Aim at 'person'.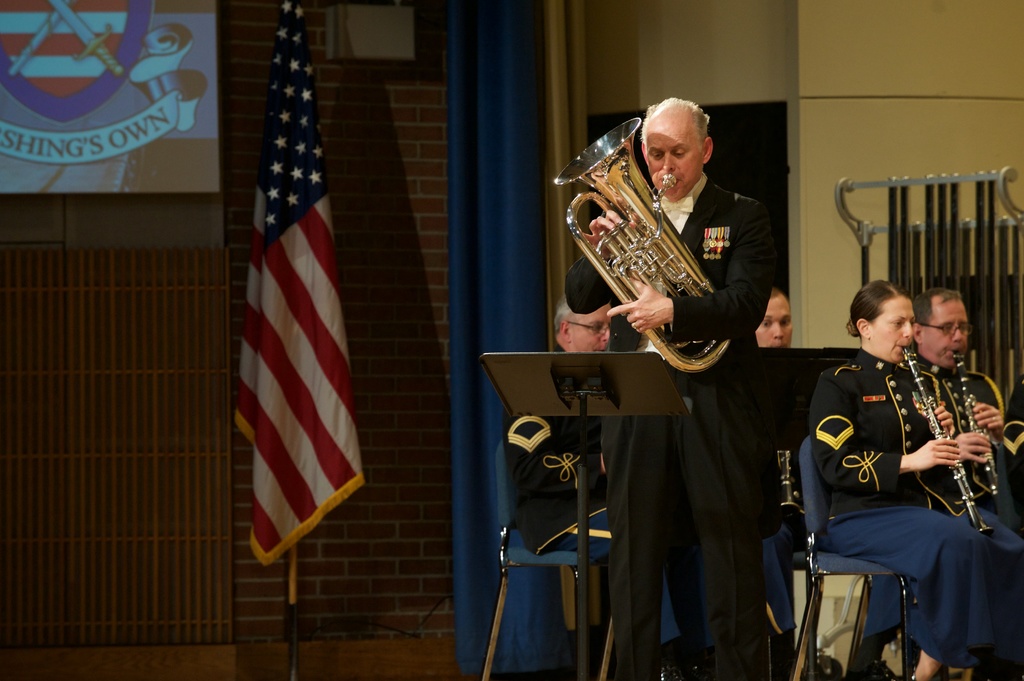
Aimed at 561/97/772/680.
